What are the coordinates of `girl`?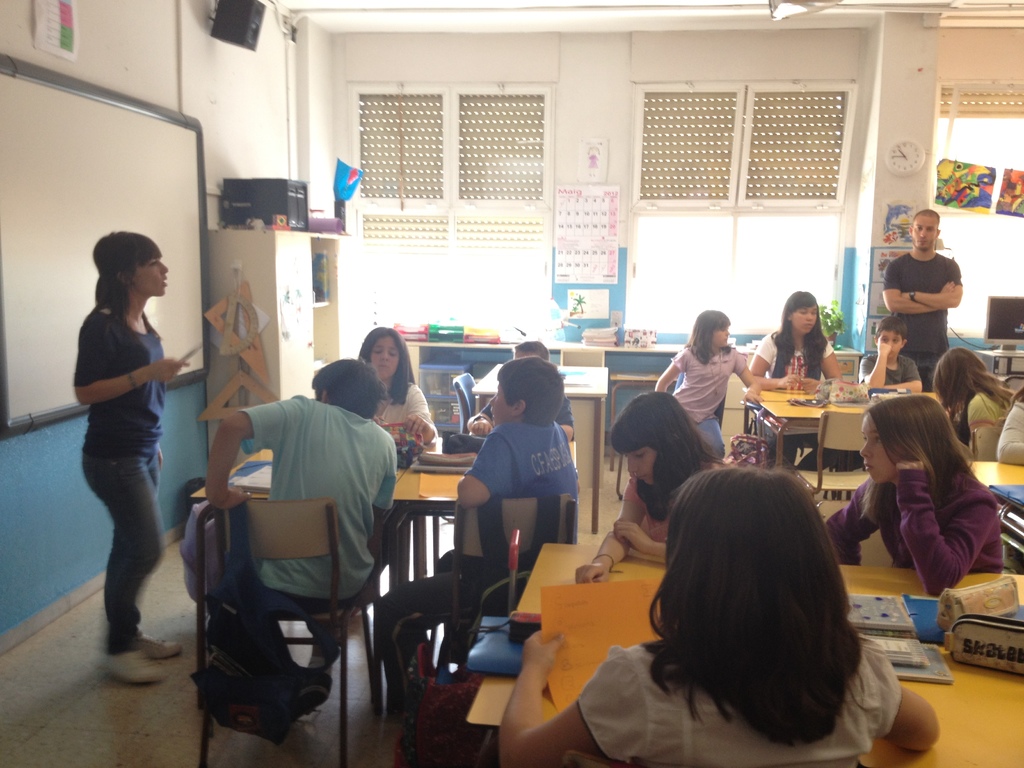
select_region(575, 391, 721, 582).
